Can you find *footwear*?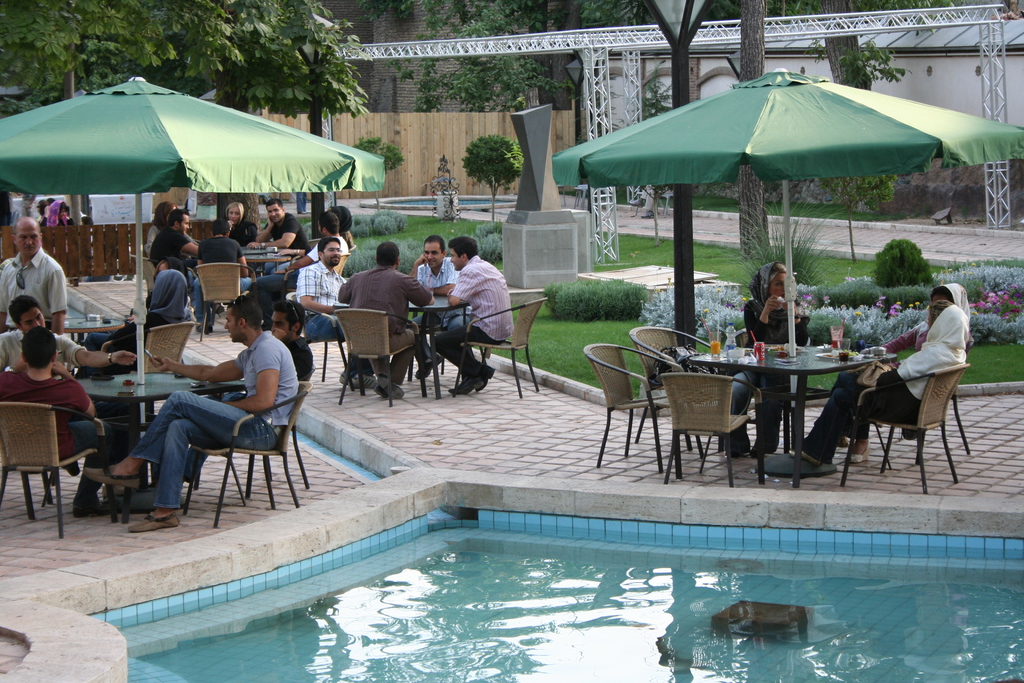
Yes, bounding box: 785,449,820,470.
